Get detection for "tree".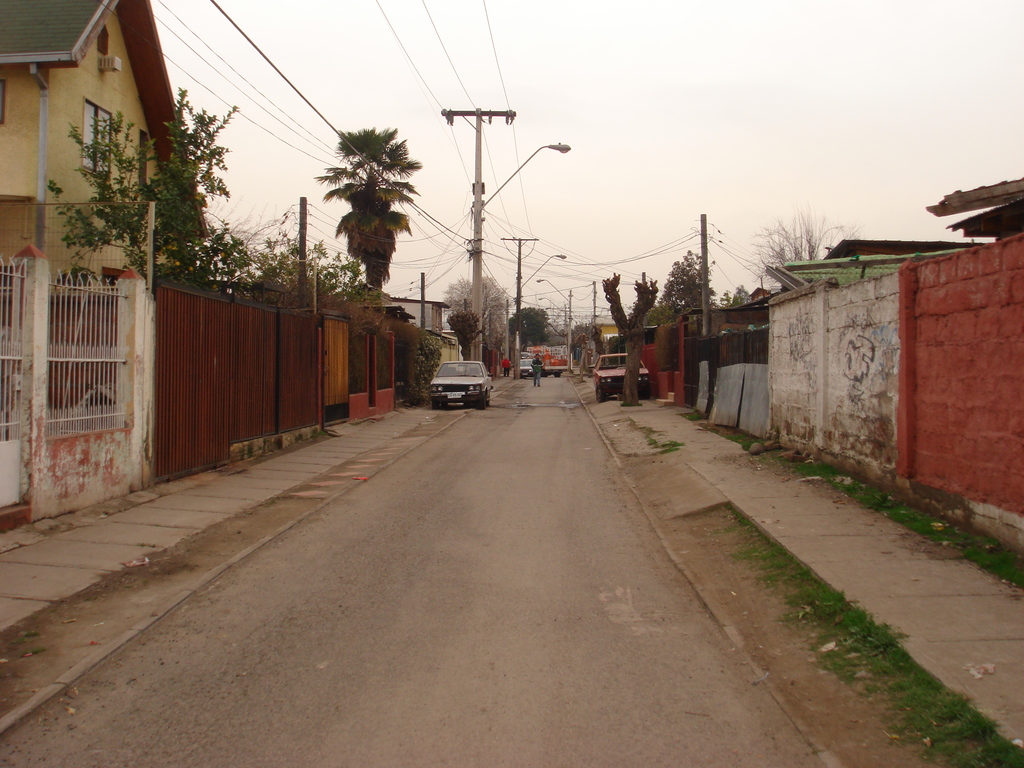
Detection: [left=54, top=81, right=243, bottom=295].
